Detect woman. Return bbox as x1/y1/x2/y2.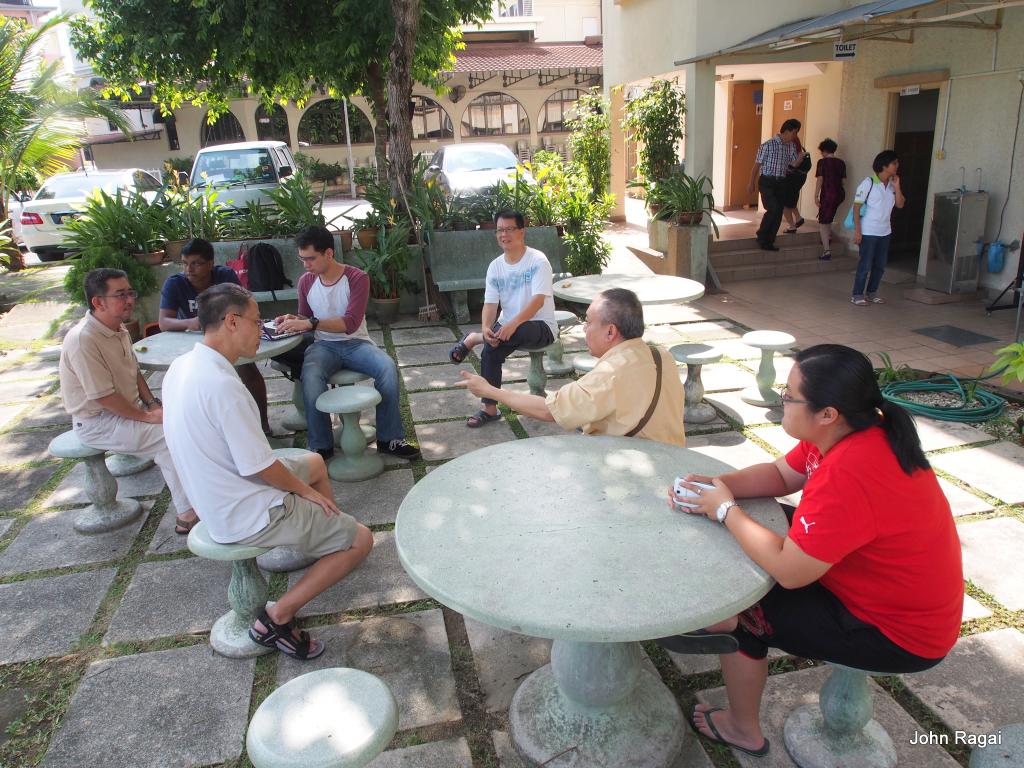
812/137/849/261.
